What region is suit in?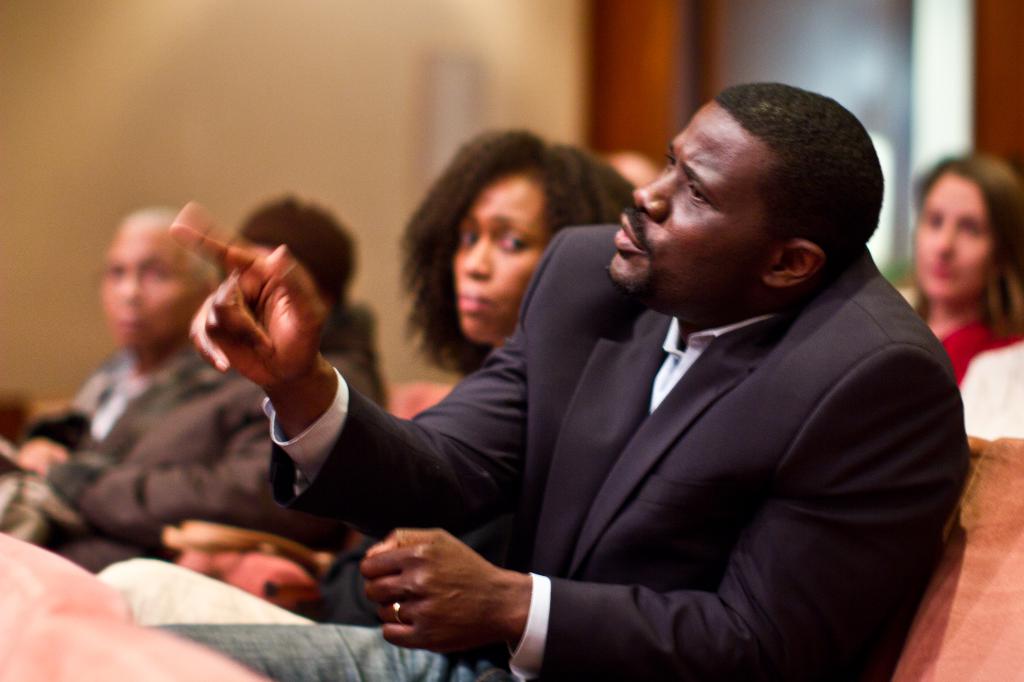
x1=193 y1=194 x2=892 y2=664.
